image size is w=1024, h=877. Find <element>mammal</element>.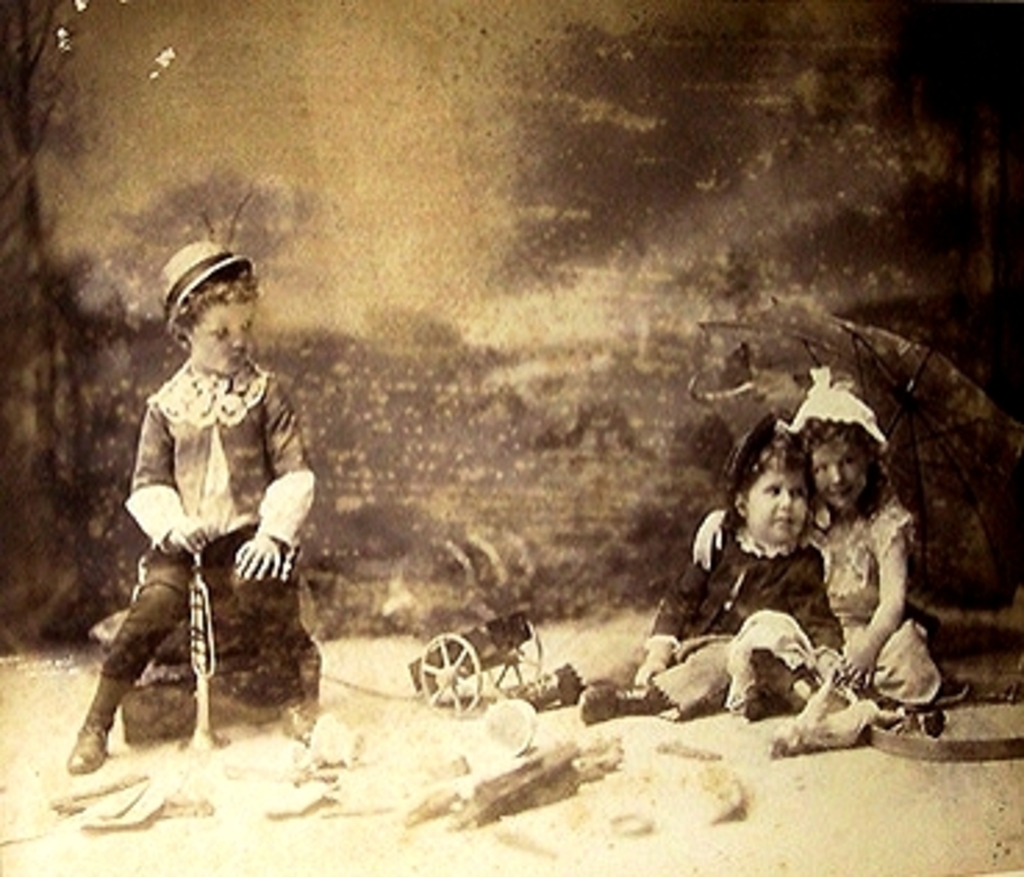
(75, 303, 322, 758).
